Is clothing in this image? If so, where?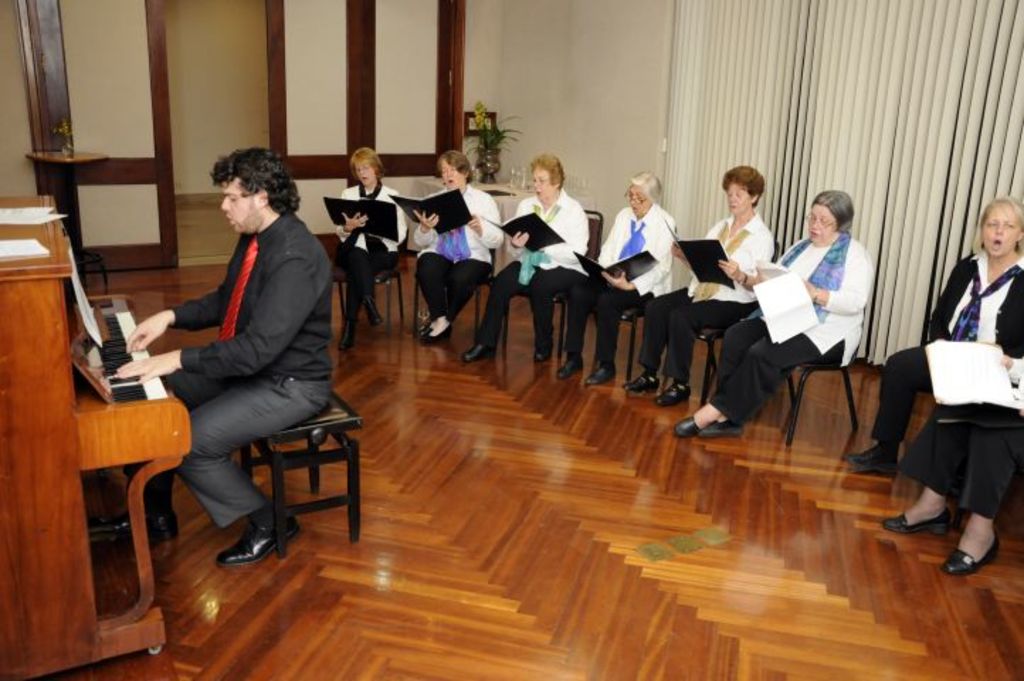
Yes, at left=421, top=189, right=506, bottom=321.
